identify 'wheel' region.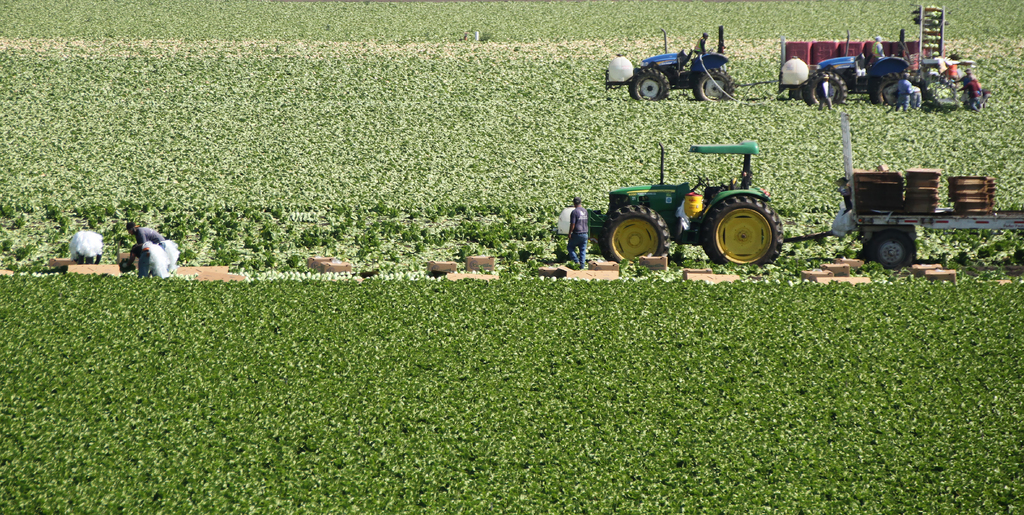
Region: 694 71 737 110.
